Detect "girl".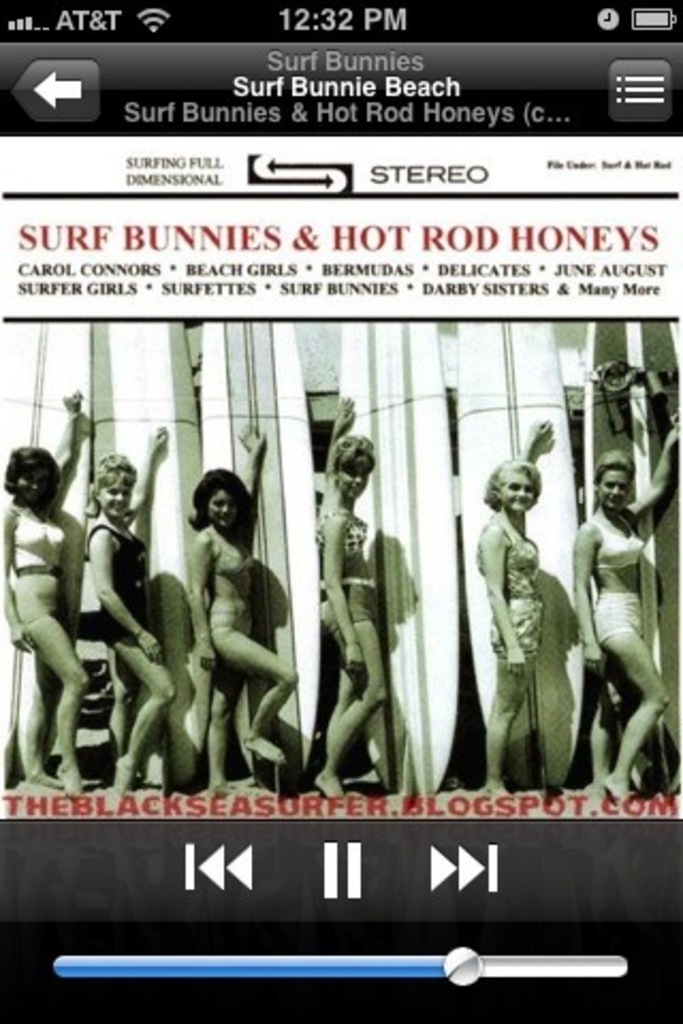
Detected at (188,416,303,791).
